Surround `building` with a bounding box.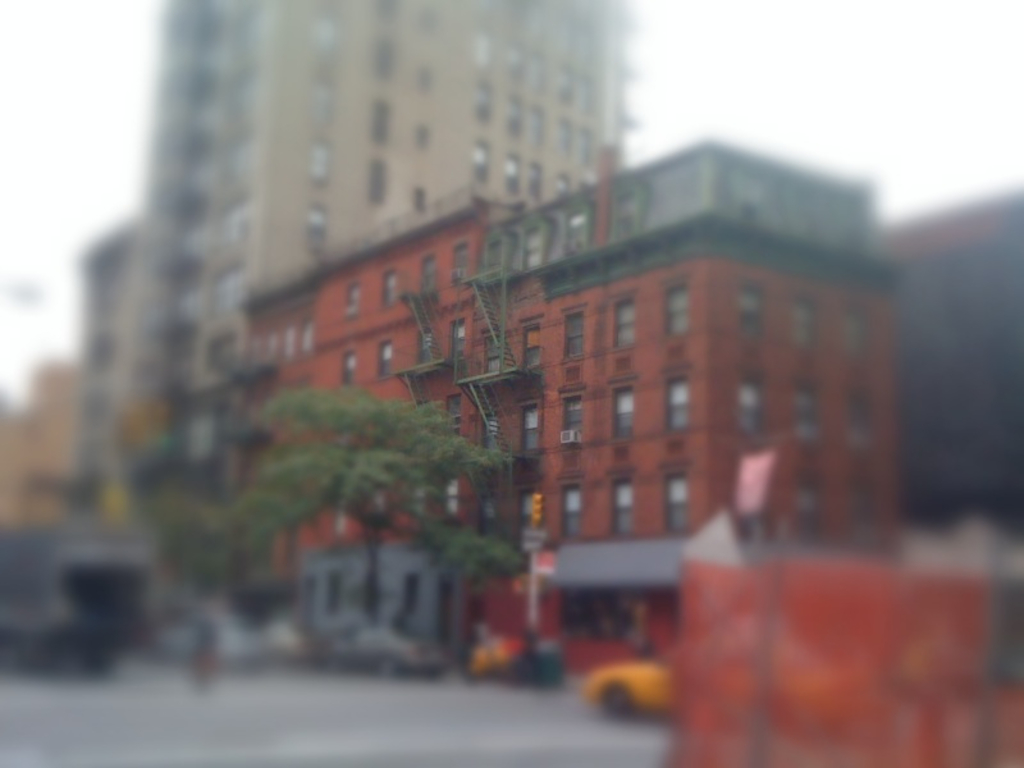
79/236/132/484.
